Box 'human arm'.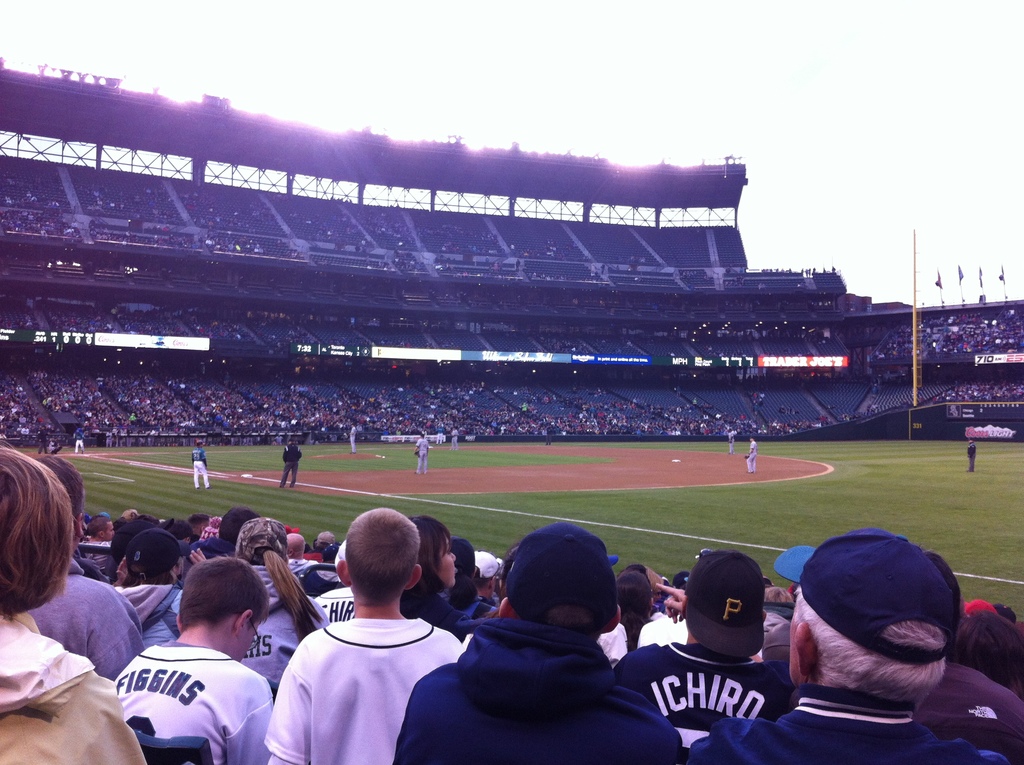
[93,584,149,680].
